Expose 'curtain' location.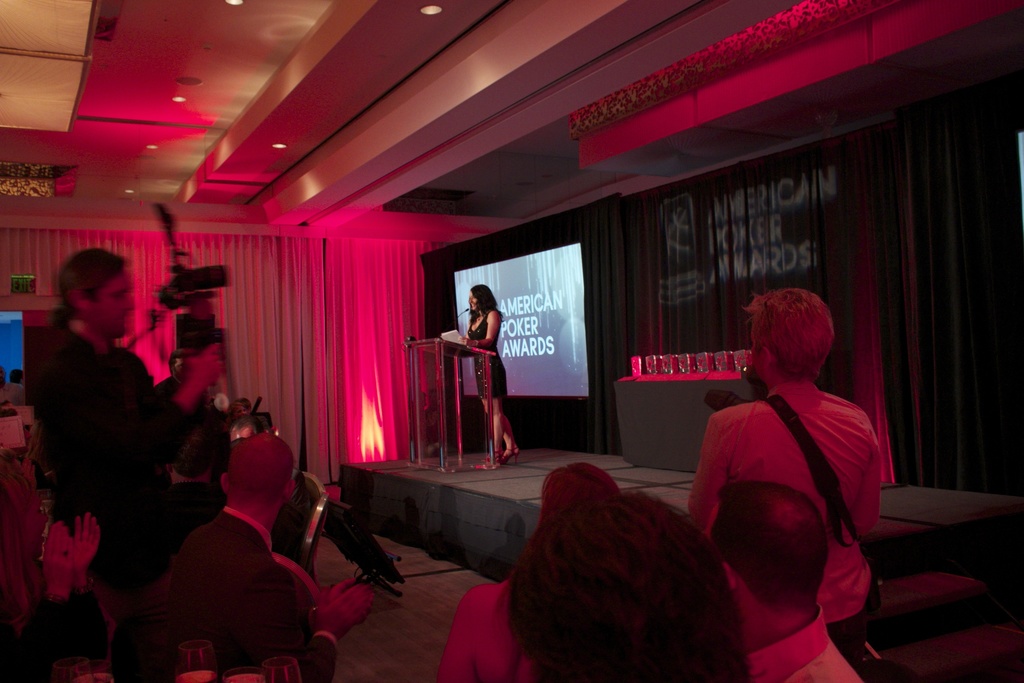
Exposed at <box>575,97,1009,500</box>.
